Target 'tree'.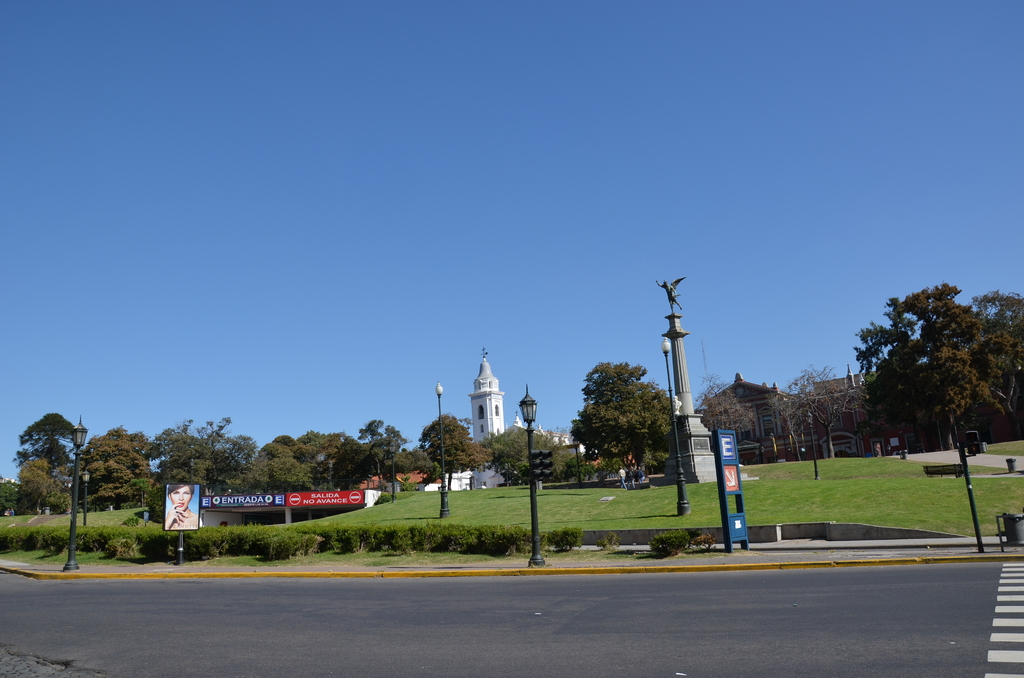
Target region: (left=334, top=435, right=367, bottom=492).
